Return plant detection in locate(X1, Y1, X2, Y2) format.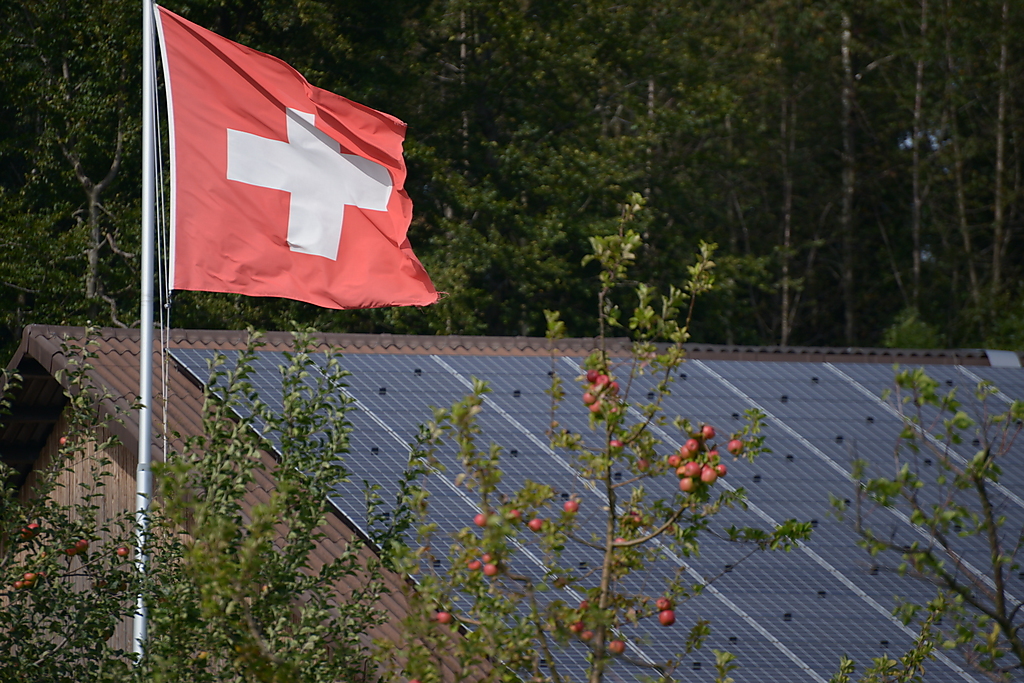
locate(12, 180, 1012, 648).
